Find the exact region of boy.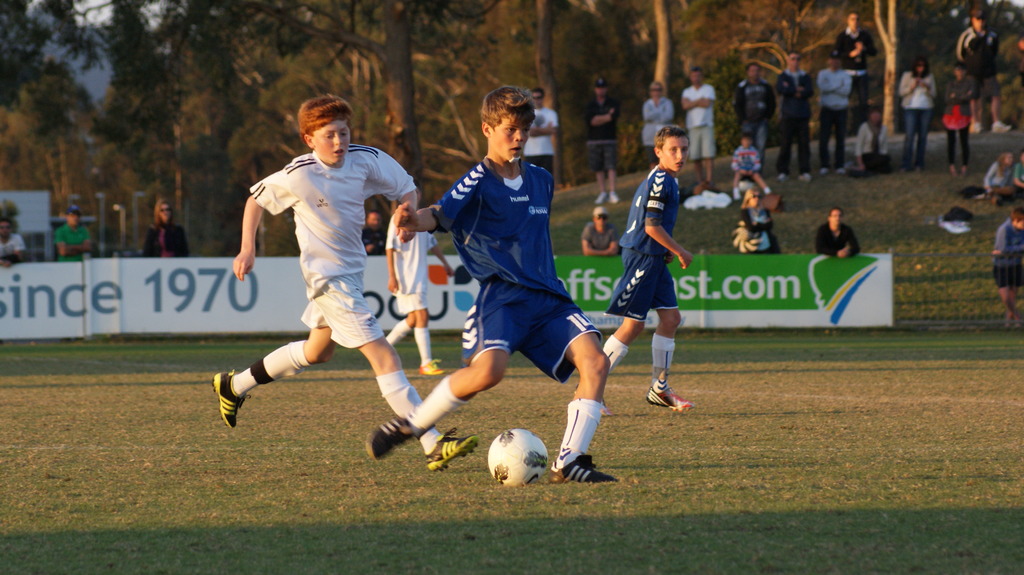
Exact region: x1=989 y1=205 x2=1023 y2=335.
